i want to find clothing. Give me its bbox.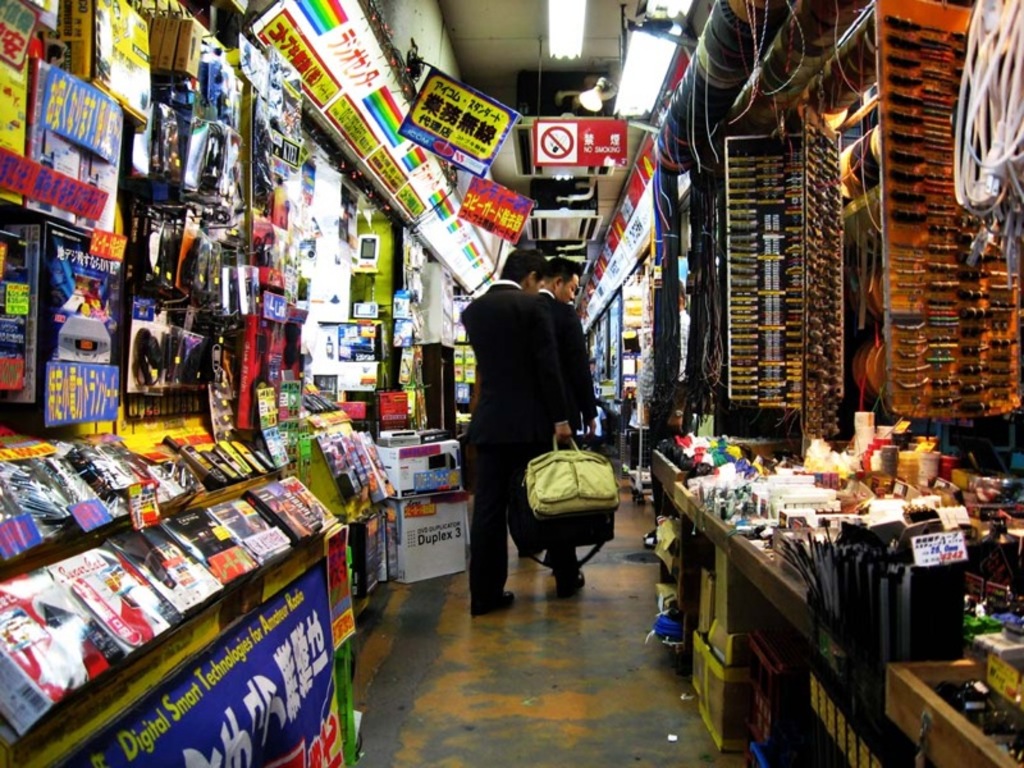
locate(461, 275, 588, 590).
